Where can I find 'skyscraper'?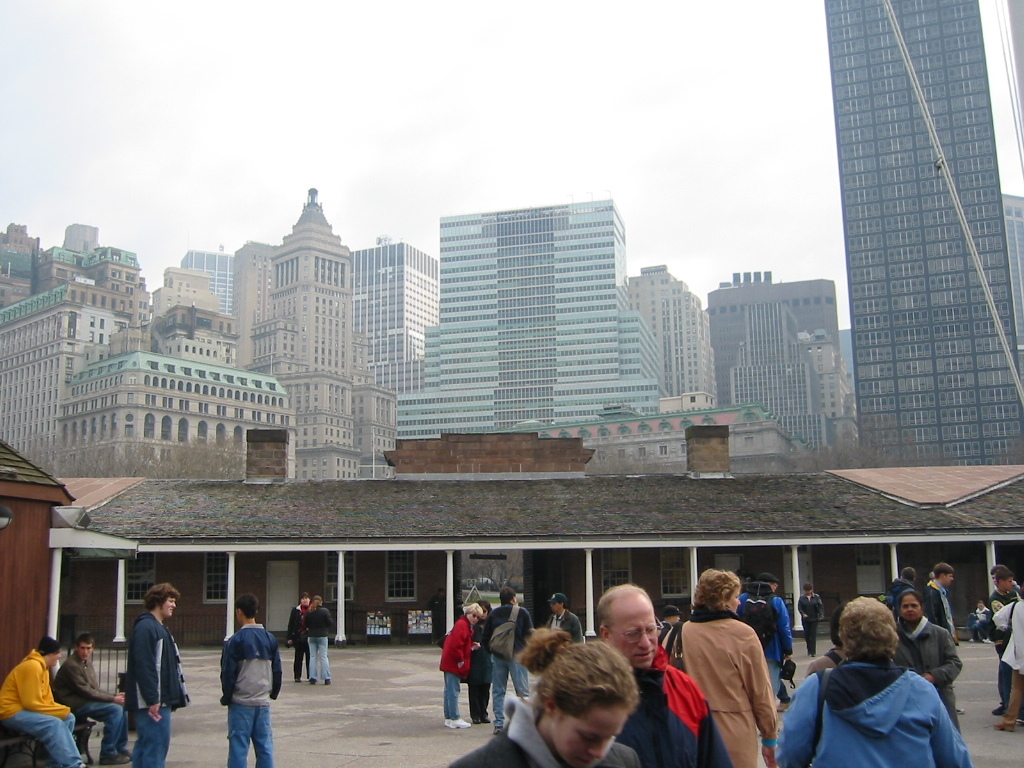
You can find it at [398,190,666,447].
